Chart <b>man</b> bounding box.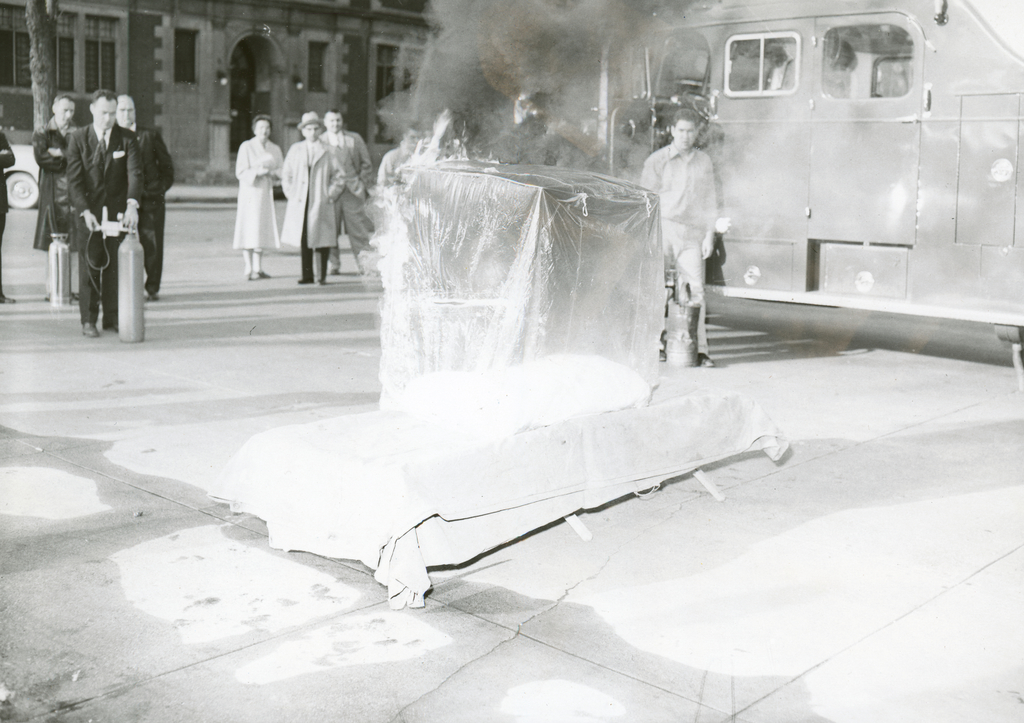
Charted: <region>269, 97, 355, 287</region>.
